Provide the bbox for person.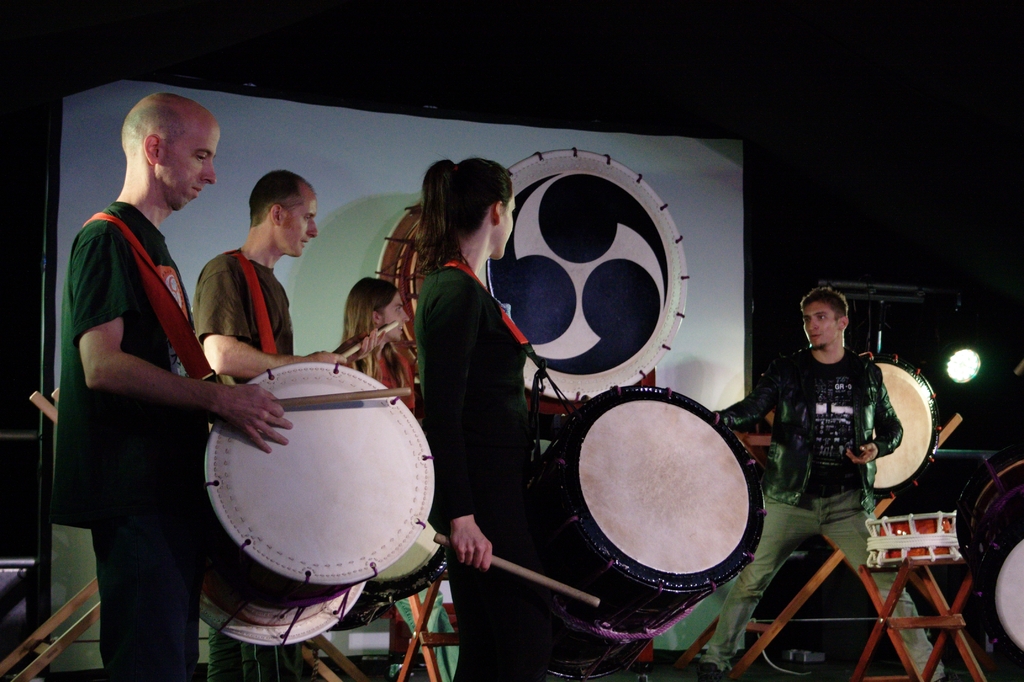
pyautogui.locateOnScreen(749, 266, 918, 621).
